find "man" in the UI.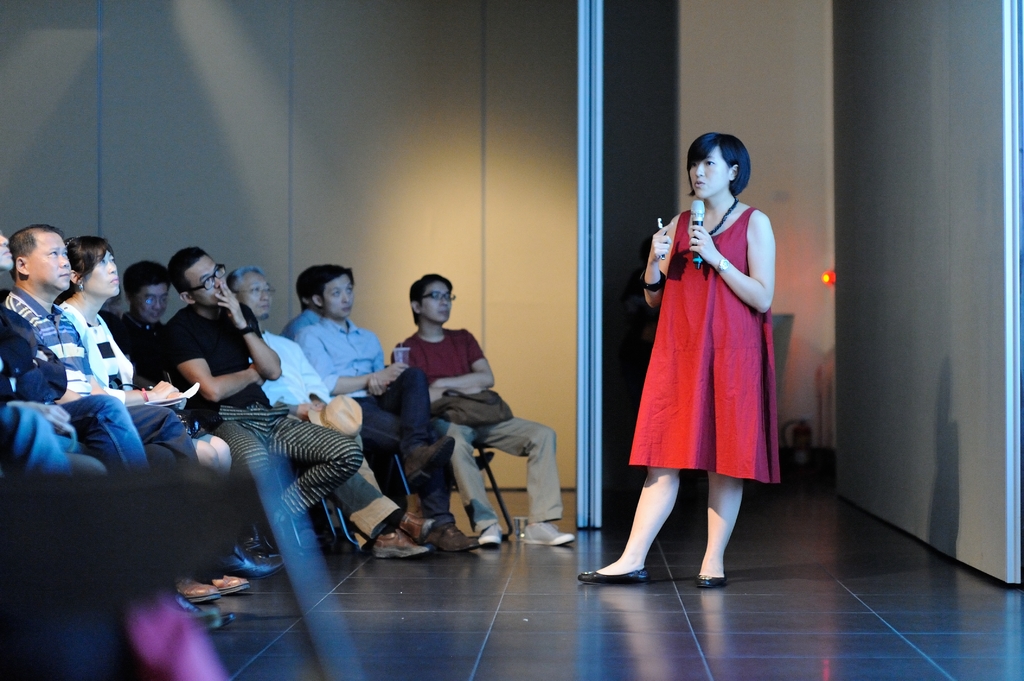
UI element at bbox=(298, 265, 477, 550).
